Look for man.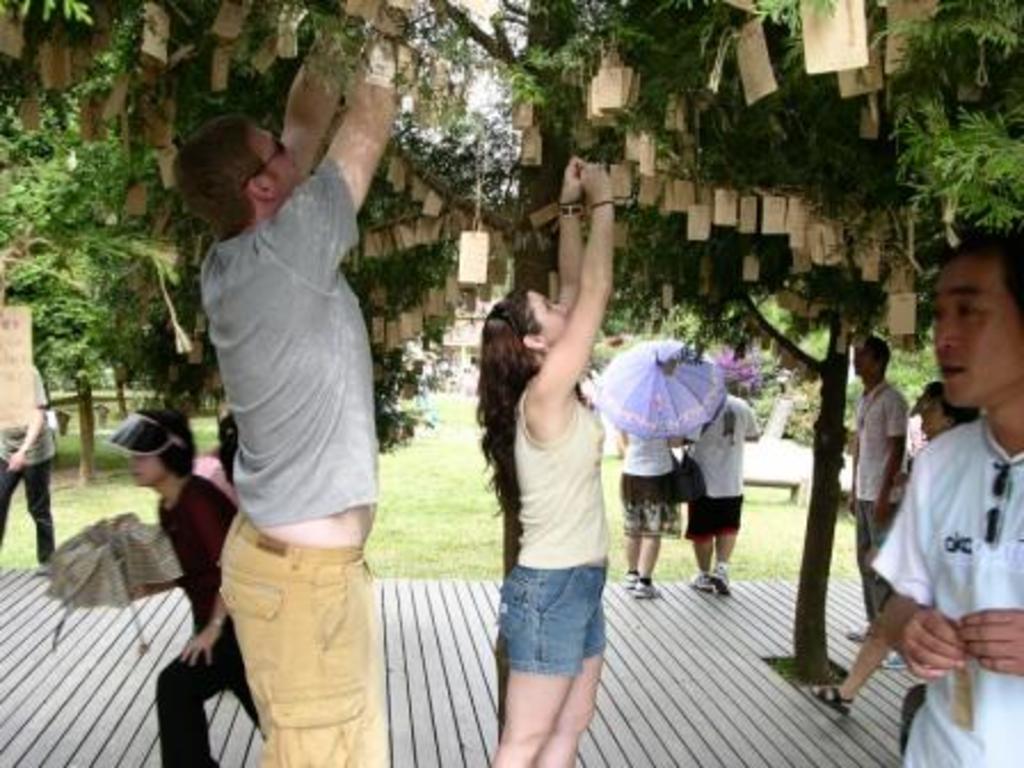
Found: [850,322,919,631].
